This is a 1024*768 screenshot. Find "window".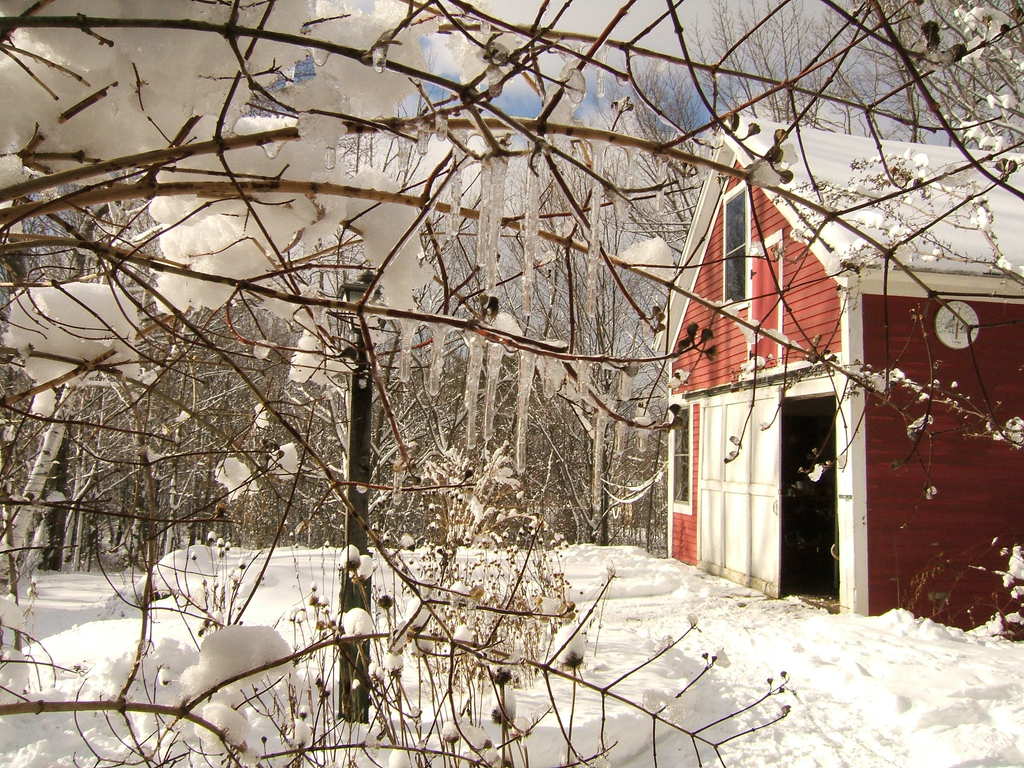
Bounding box: region(666, 404, 693, 513).
